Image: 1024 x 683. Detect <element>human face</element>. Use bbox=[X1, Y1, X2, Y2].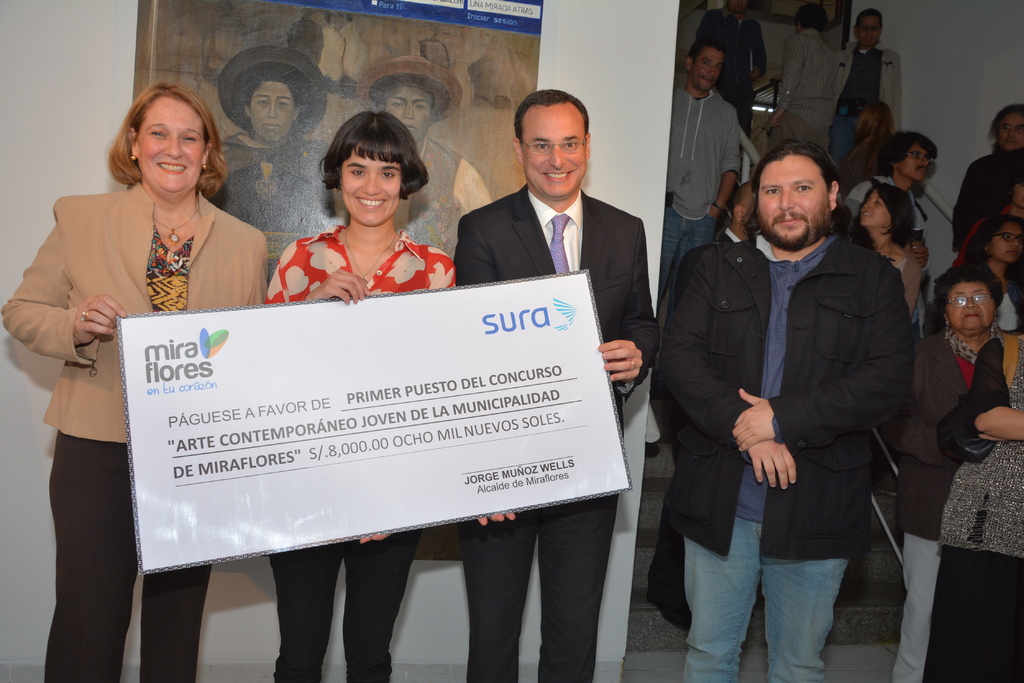
bbox=[694, 50, 722, 93].
